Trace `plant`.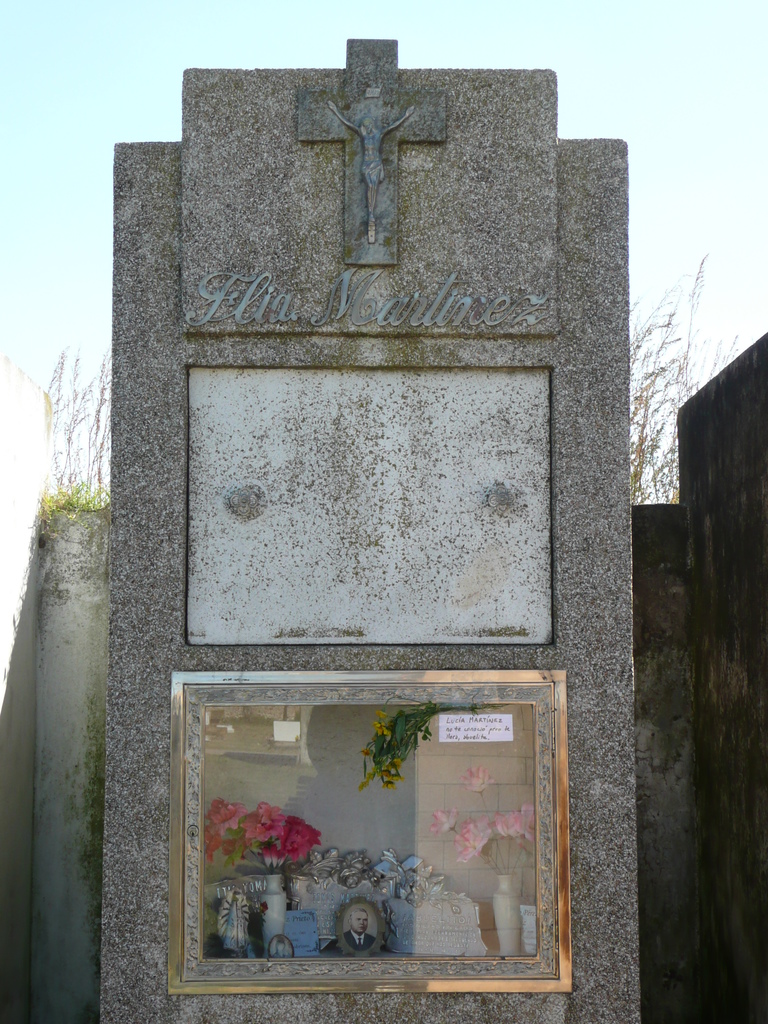
Traced to bbox=[243, 800, 314, 875].
